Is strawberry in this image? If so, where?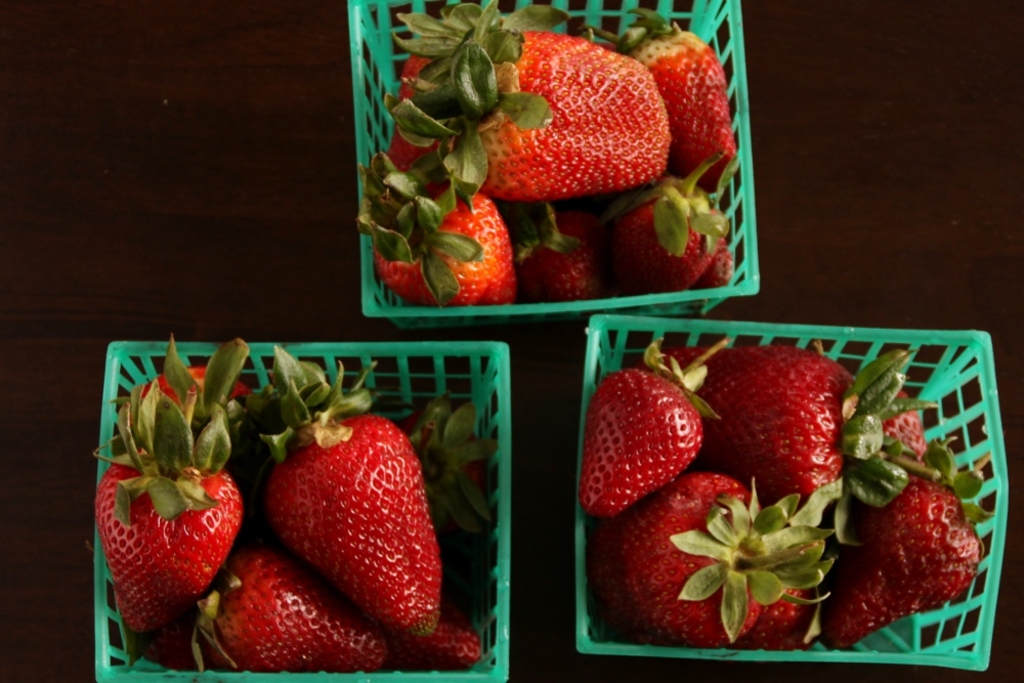
Yes, at 502,222,606,296.
